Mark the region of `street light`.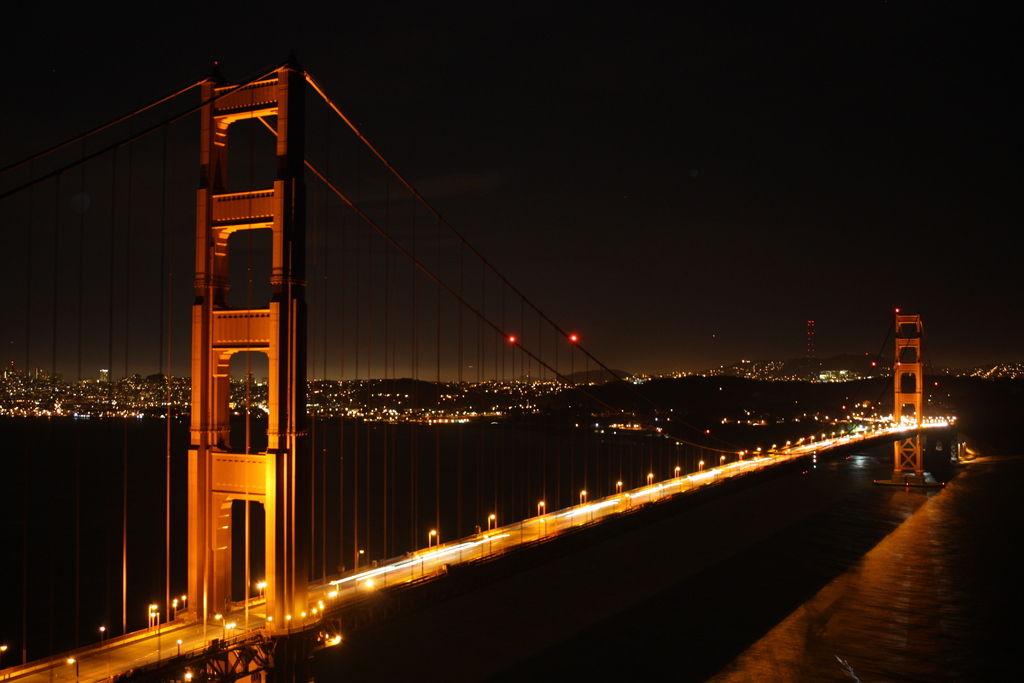
Region: {"x1": 228, "y1": 621, "x2": 237, "y2": 636}.
